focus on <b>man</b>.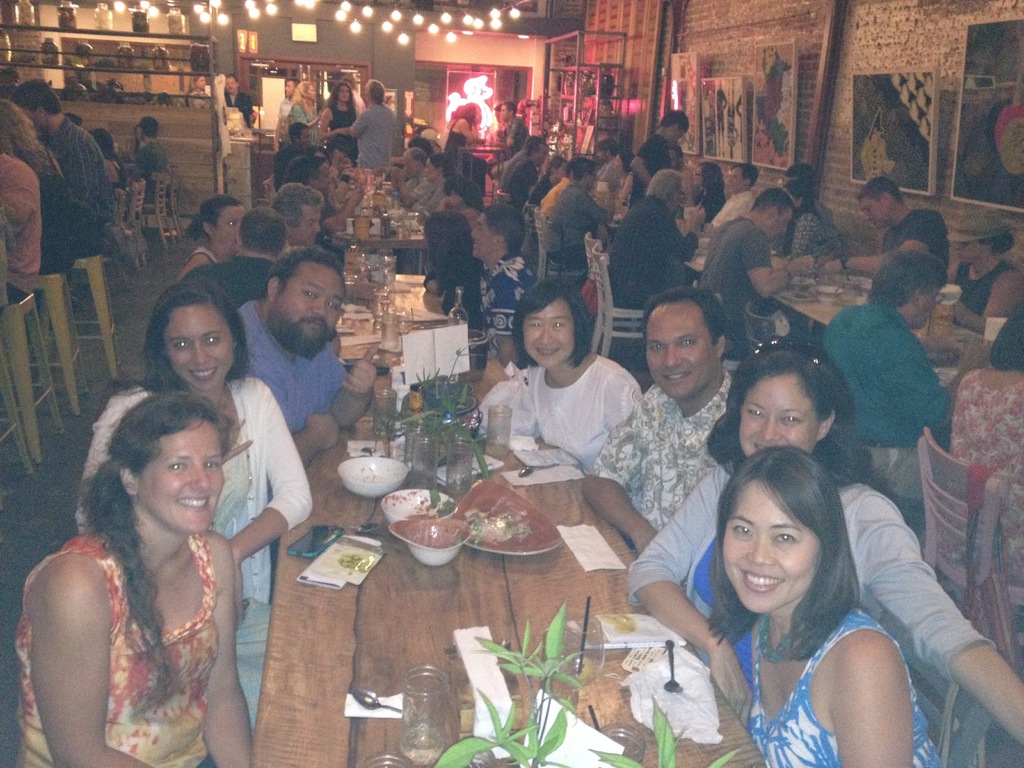
Focused at <region>716, 162, 828, 259</region>.
